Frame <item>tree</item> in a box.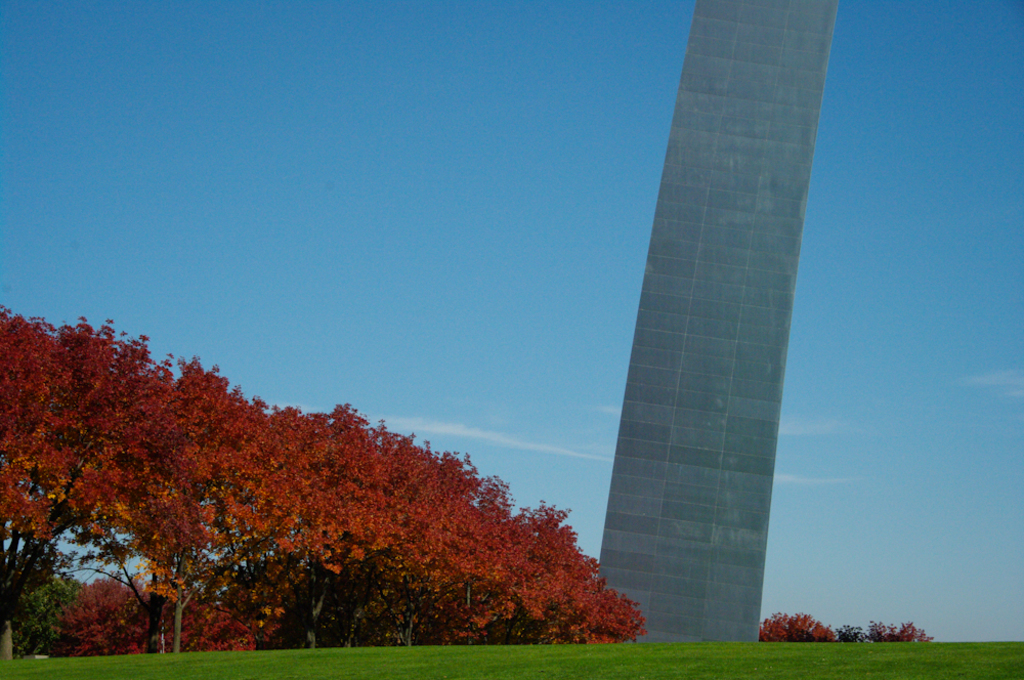
0/300/90/664.
